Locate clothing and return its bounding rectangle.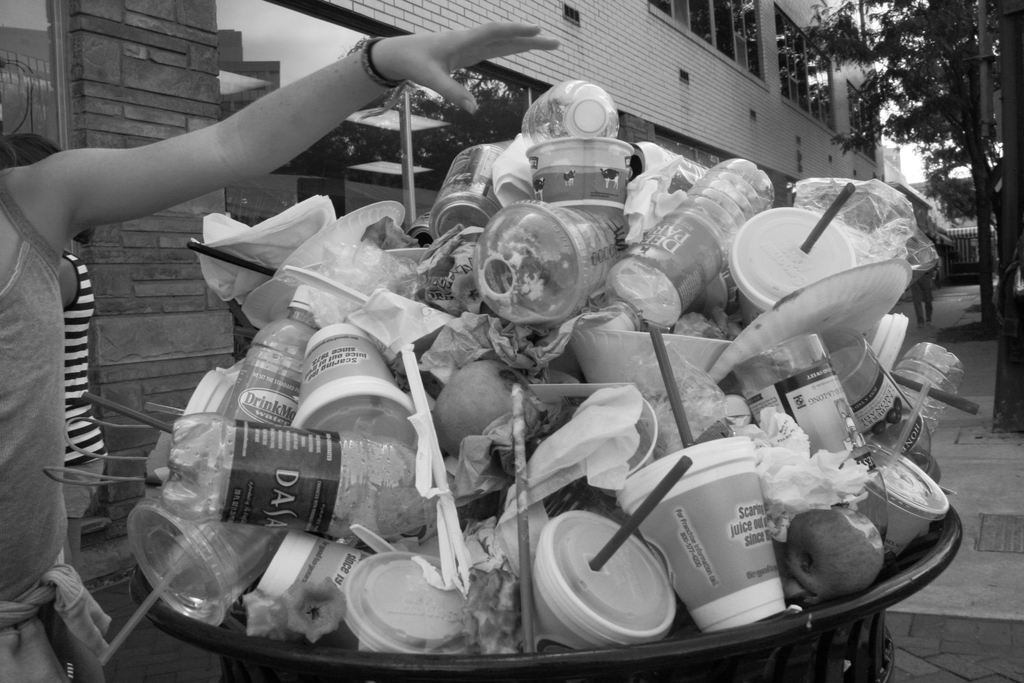
x1=67 y1=251 x2=108 y2=534.
